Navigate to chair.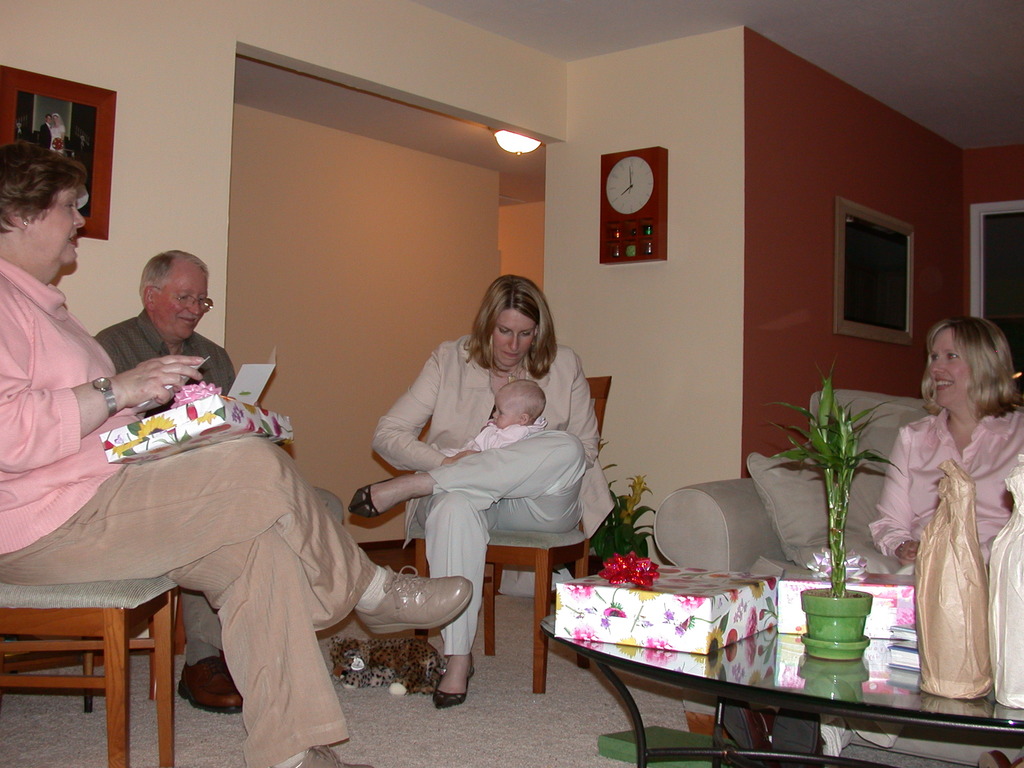
Navigation target: detection(408, 388, 604, 689).
